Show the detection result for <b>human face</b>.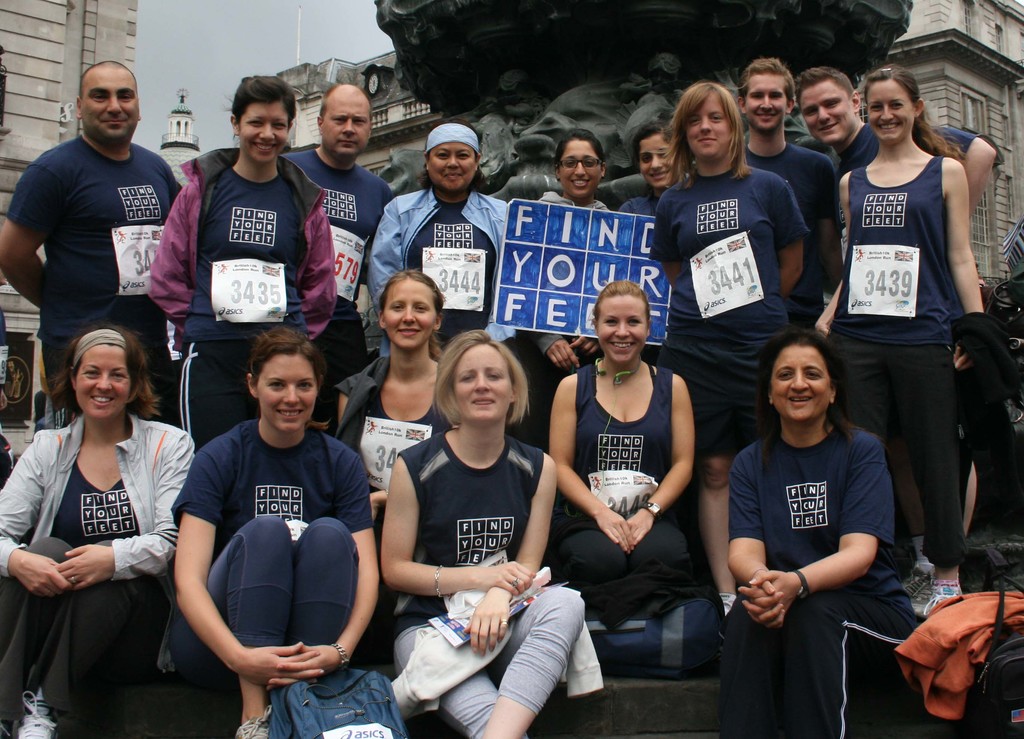
pyautogui.locateOnScreen(68, 343, 132, 421).
